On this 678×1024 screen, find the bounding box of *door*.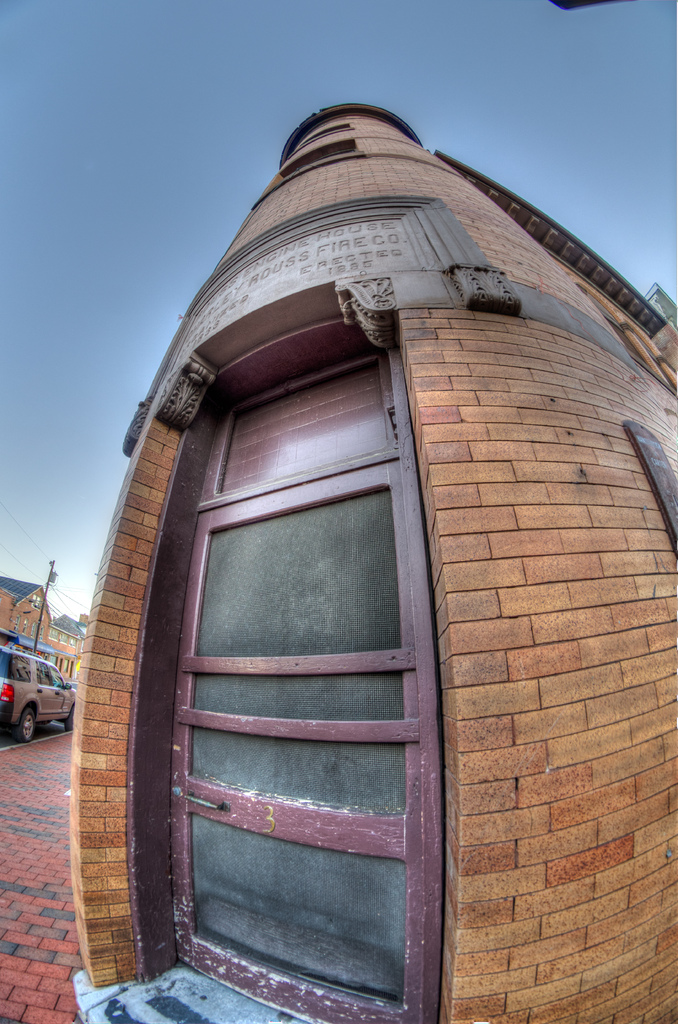
Bounding box: (161, 376, 452, 1023).
